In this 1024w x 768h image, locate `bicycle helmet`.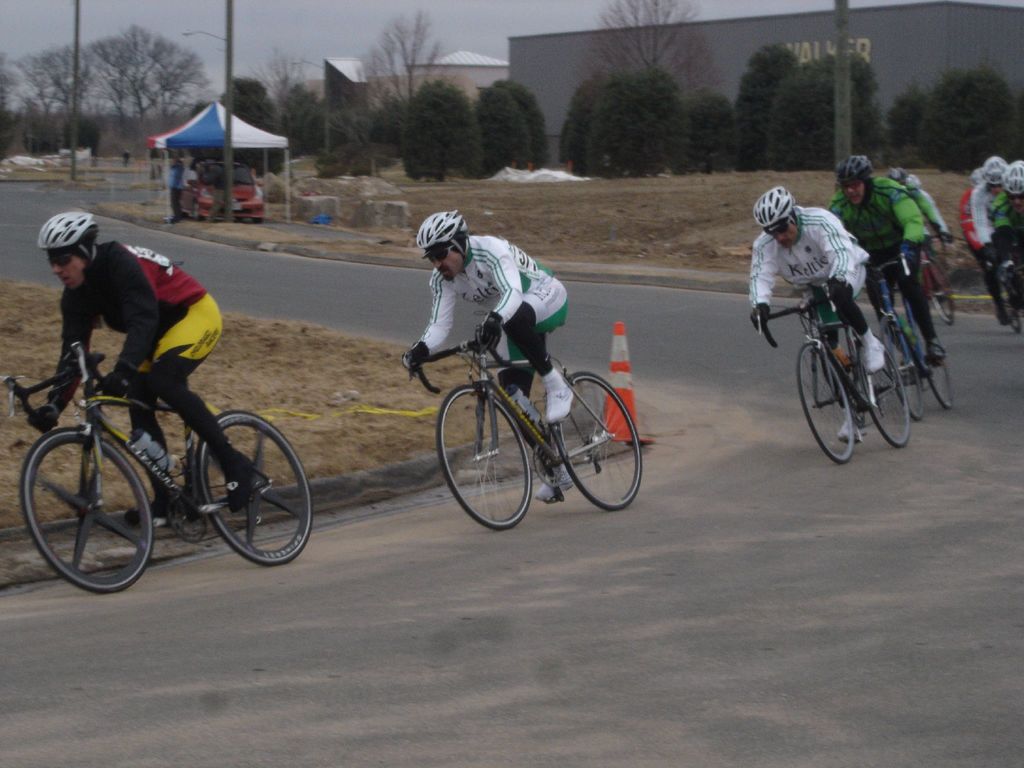
Bounding box: left=832, top=154, right=870, bottom=183.
